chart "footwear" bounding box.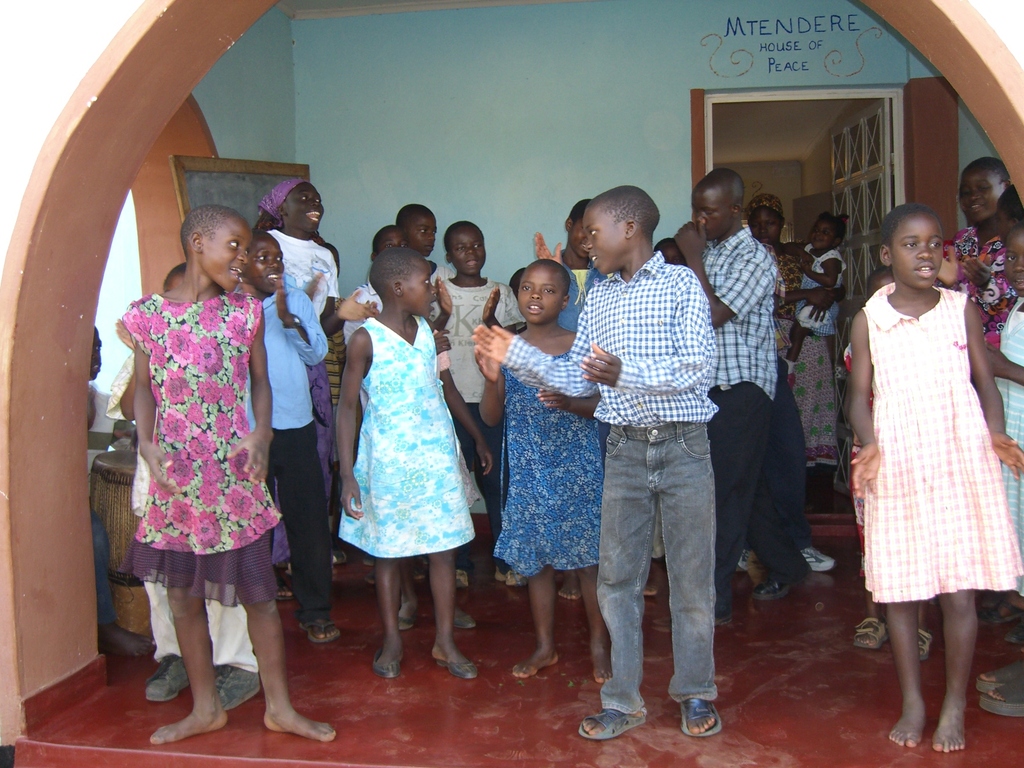
Charted: 372, 644, 407, 679.
